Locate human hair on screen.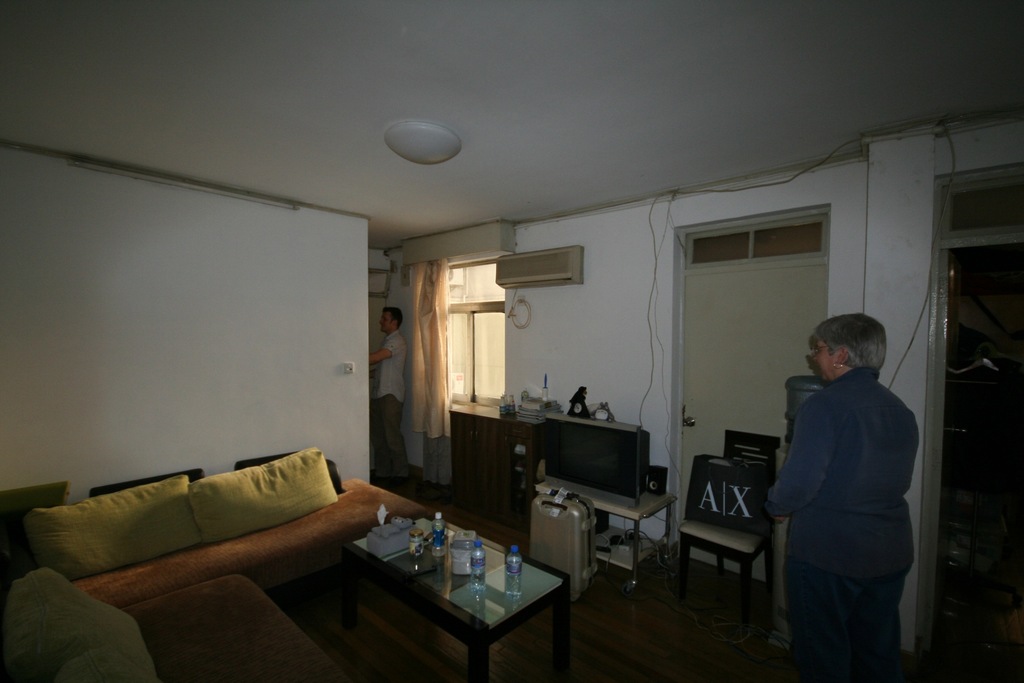
On screen at 387:305:404:327.
